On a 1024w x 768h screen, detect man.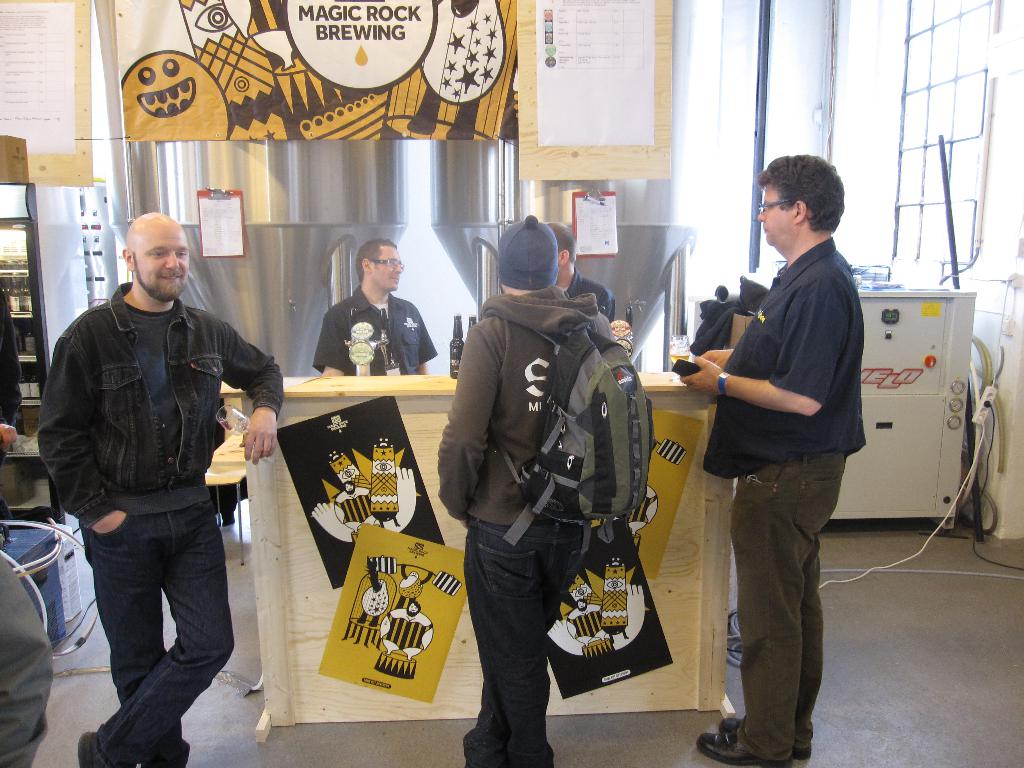
crop(312, 238, 436, 378).
